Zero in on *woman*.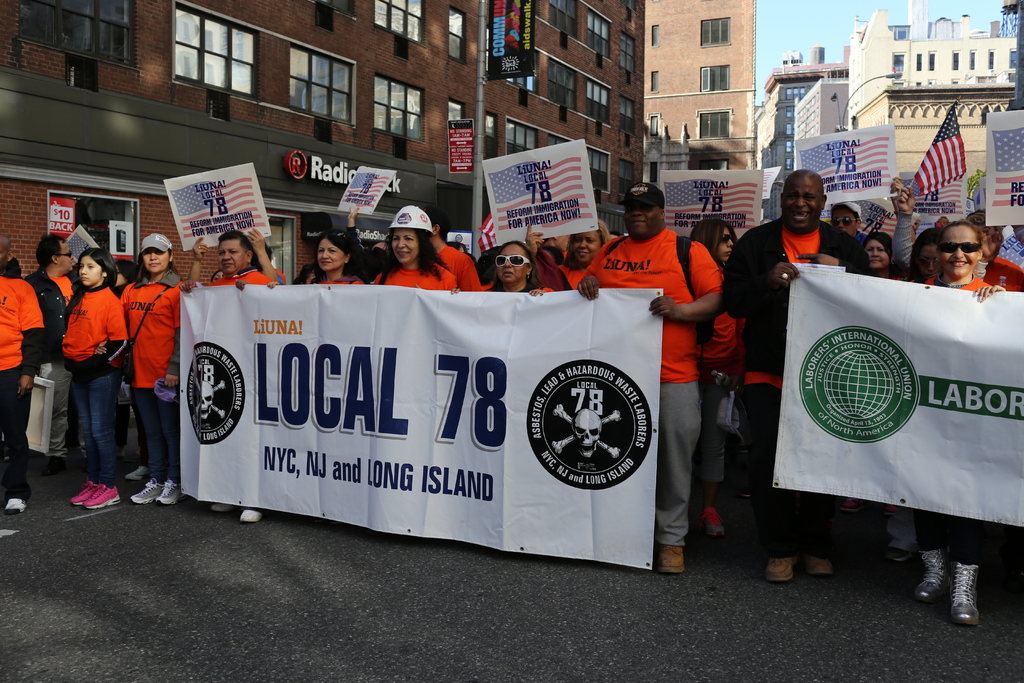
Zeroed in: l=862, t=177, r=902, b=274.
